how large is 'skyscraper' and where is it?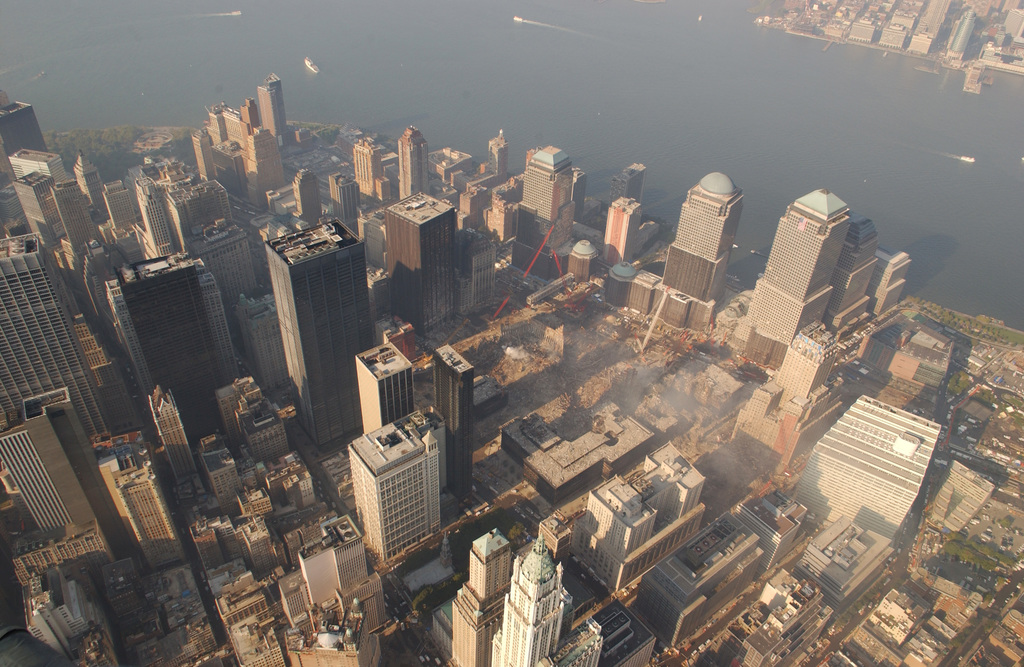
Bounding box: (45,181,118,260).
